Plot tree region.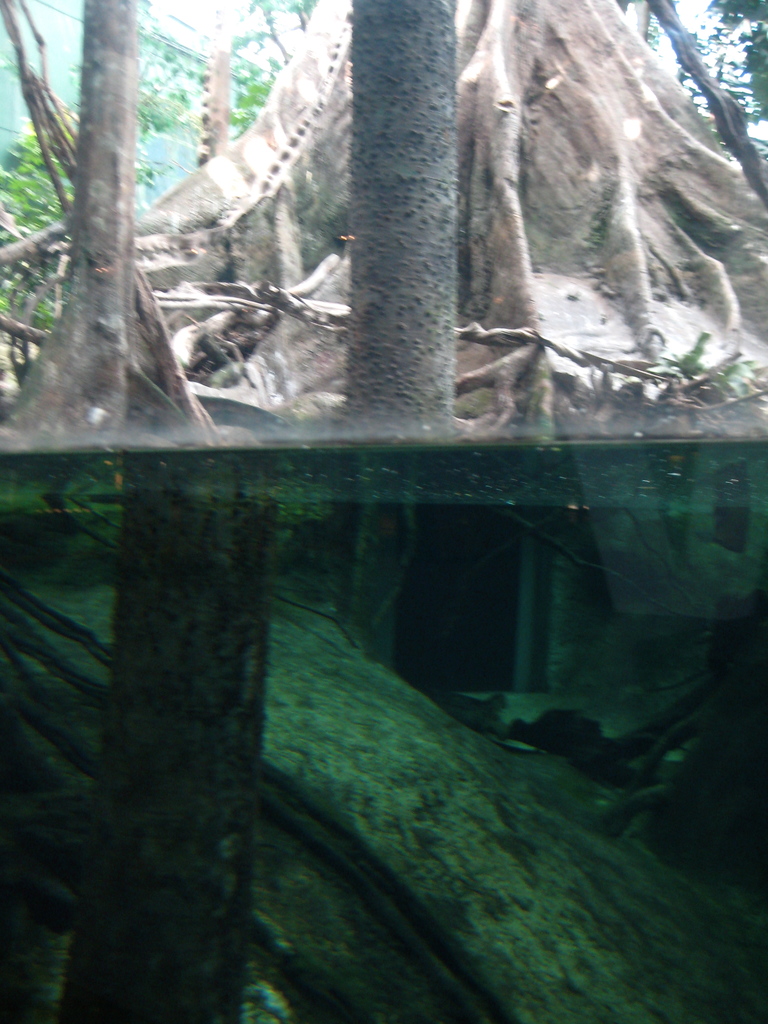
Plotted at [x1=138, y1=0, x2=767, y2=435].
